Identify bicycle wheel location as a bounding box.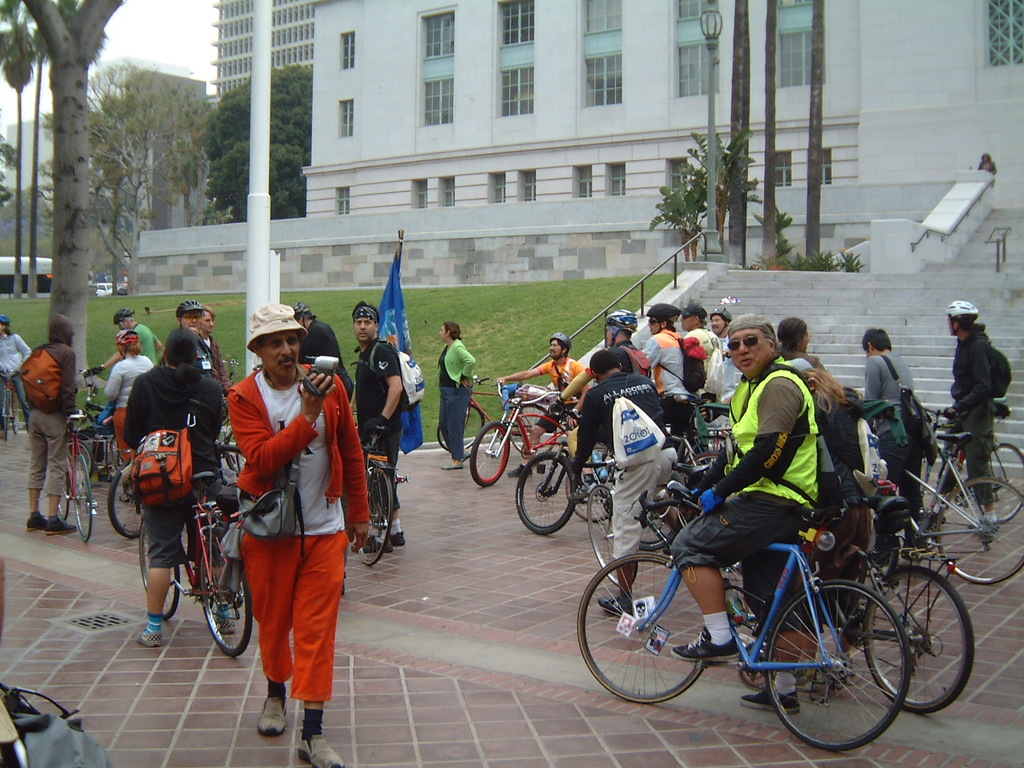
x1=583 y1=484 x2=641 y2=590.
